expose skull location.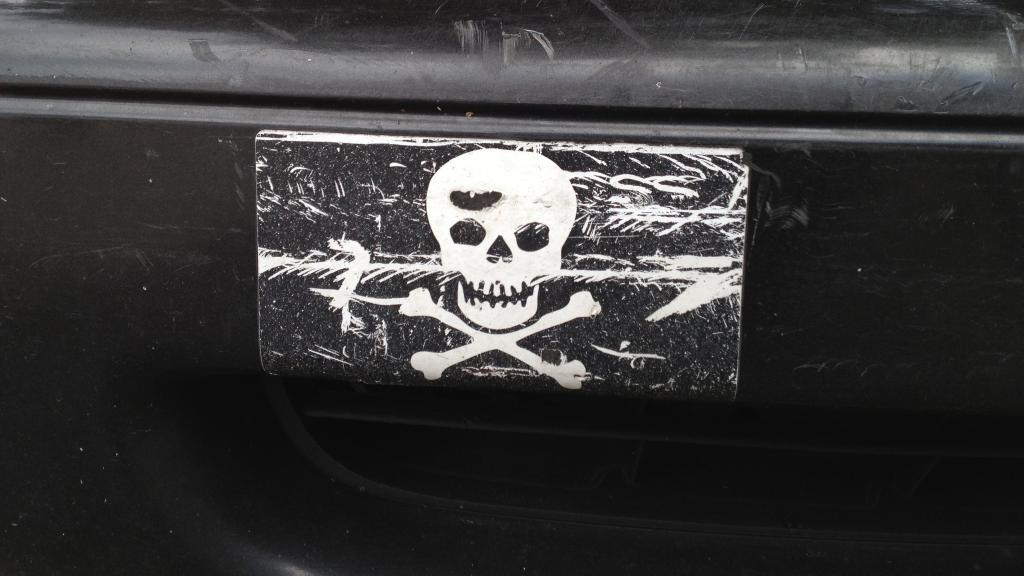
Exposed at (x1=424, y1=137, x2=563, y2=328).
